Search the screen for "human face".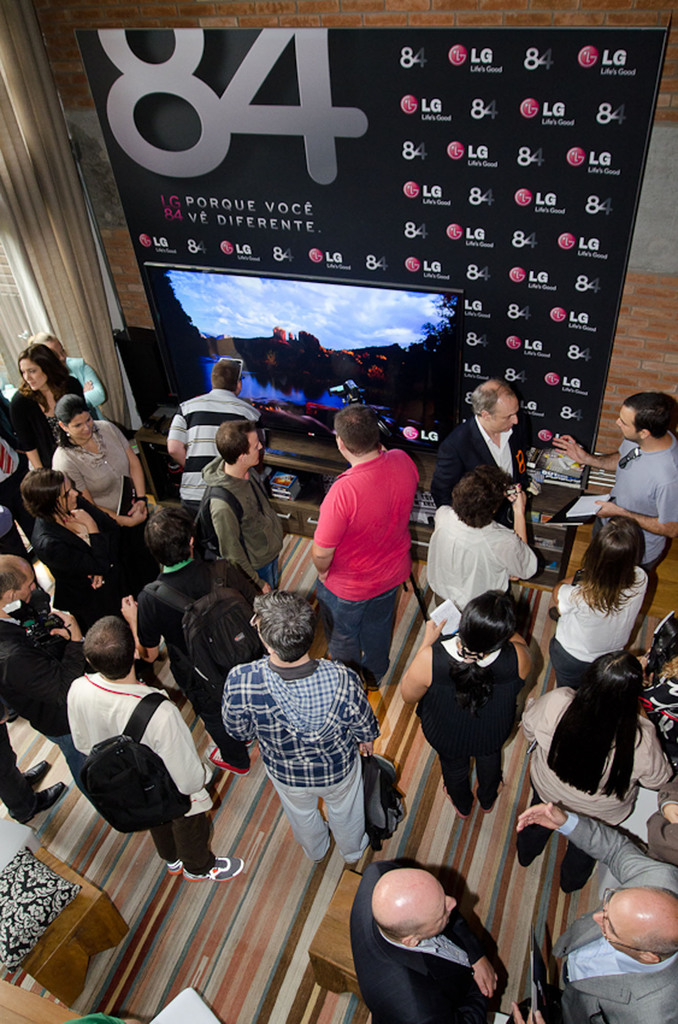
Found at 419, 883, 453, 931.
